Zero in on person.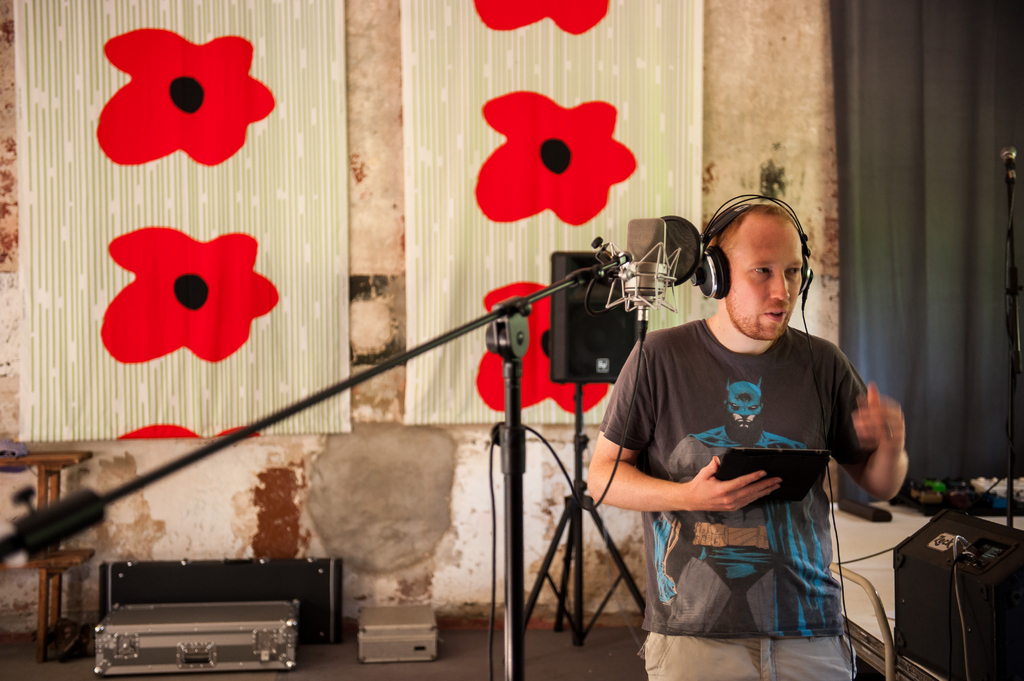
Zeroed in: left=538, top=186, right=865, bottom=673.
